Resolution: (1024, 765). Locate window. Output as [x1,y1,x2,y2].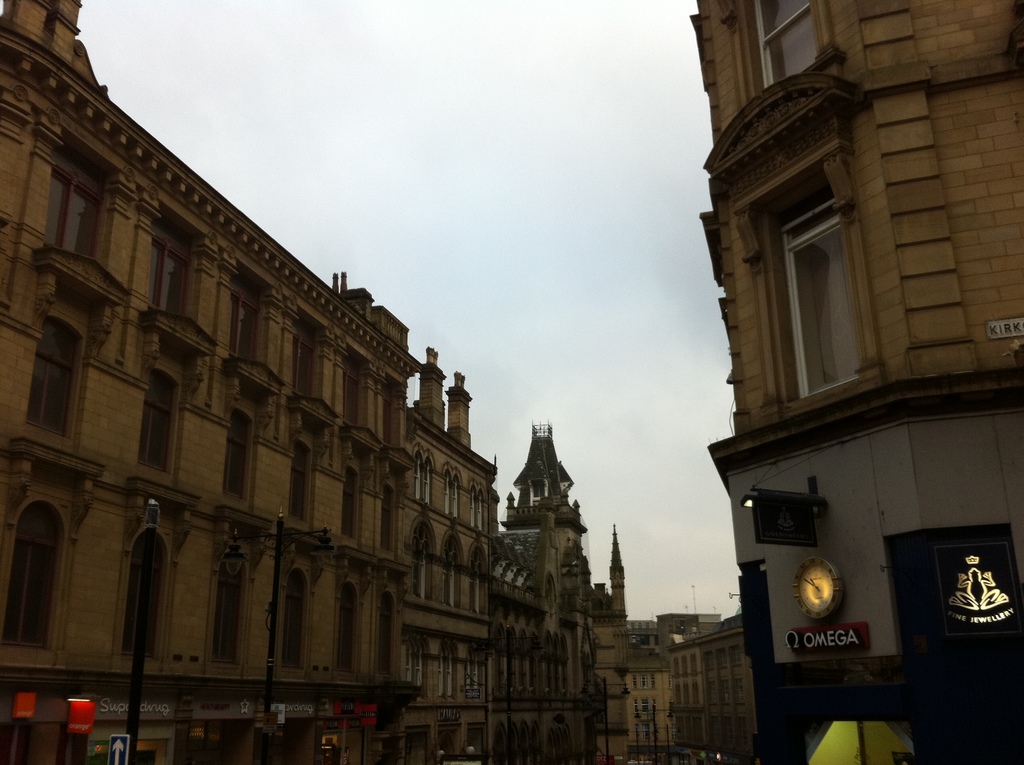
[406,511,438,604].
